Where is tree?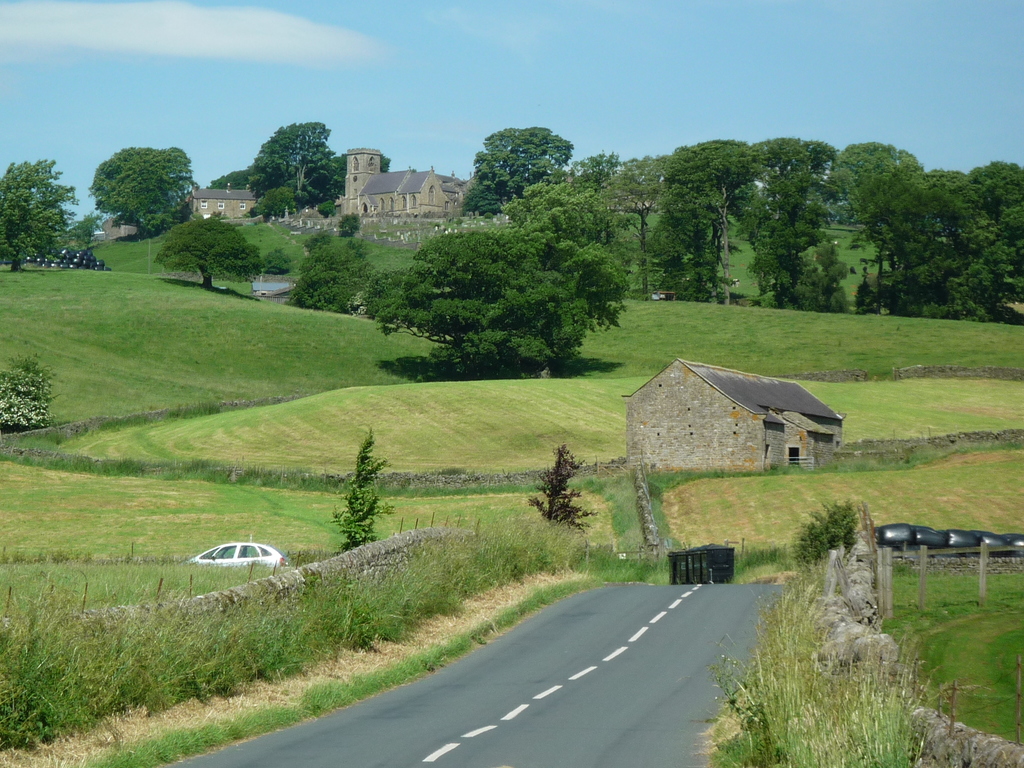
(left=459, top=125, right=574, bottom=218).
